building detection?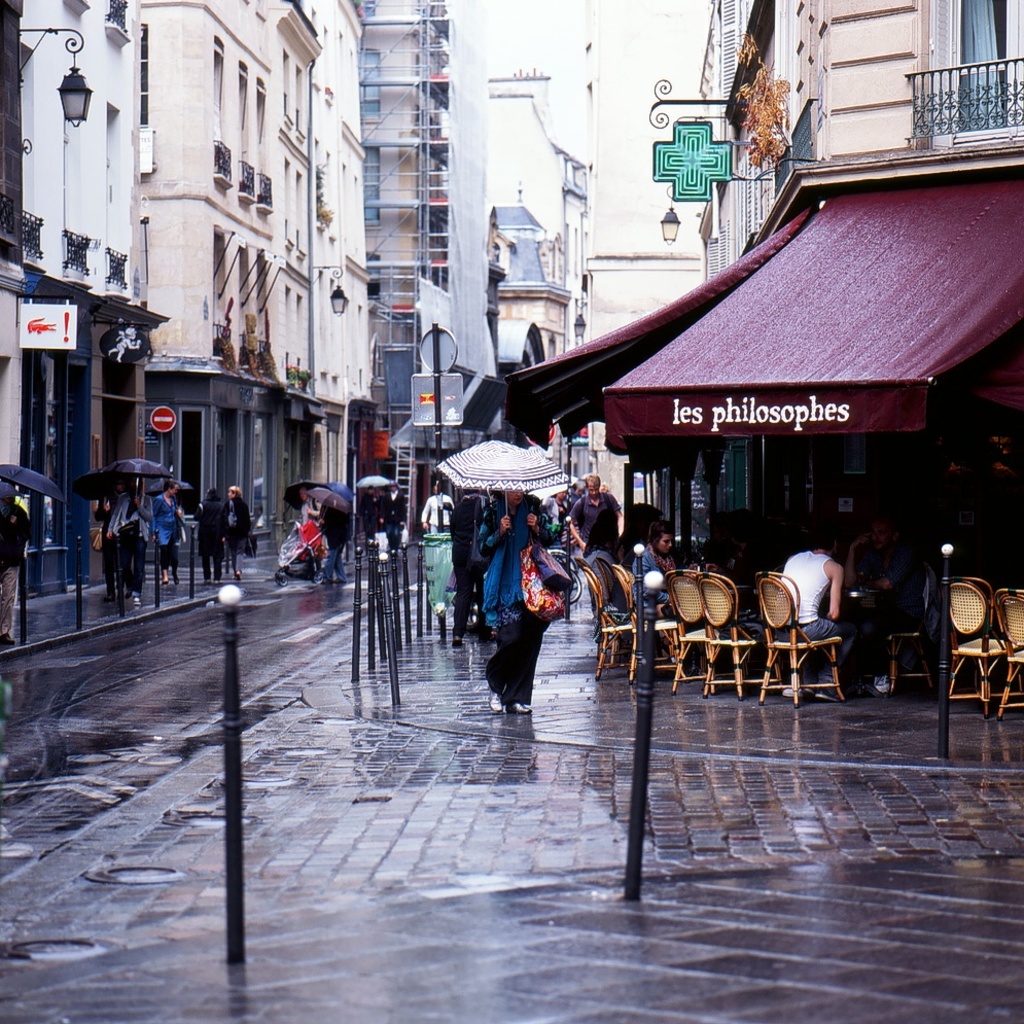
[x1=503, y1=0, x2=1023, y2=661]
